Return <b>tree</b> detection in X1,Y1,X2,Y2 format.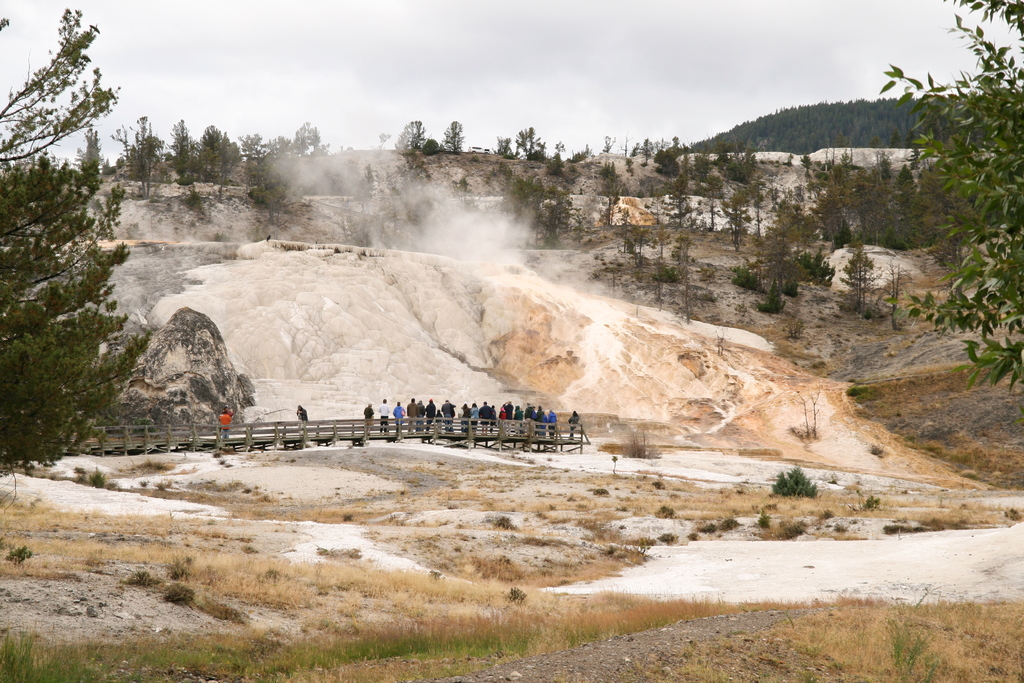
514,127,545,167.
